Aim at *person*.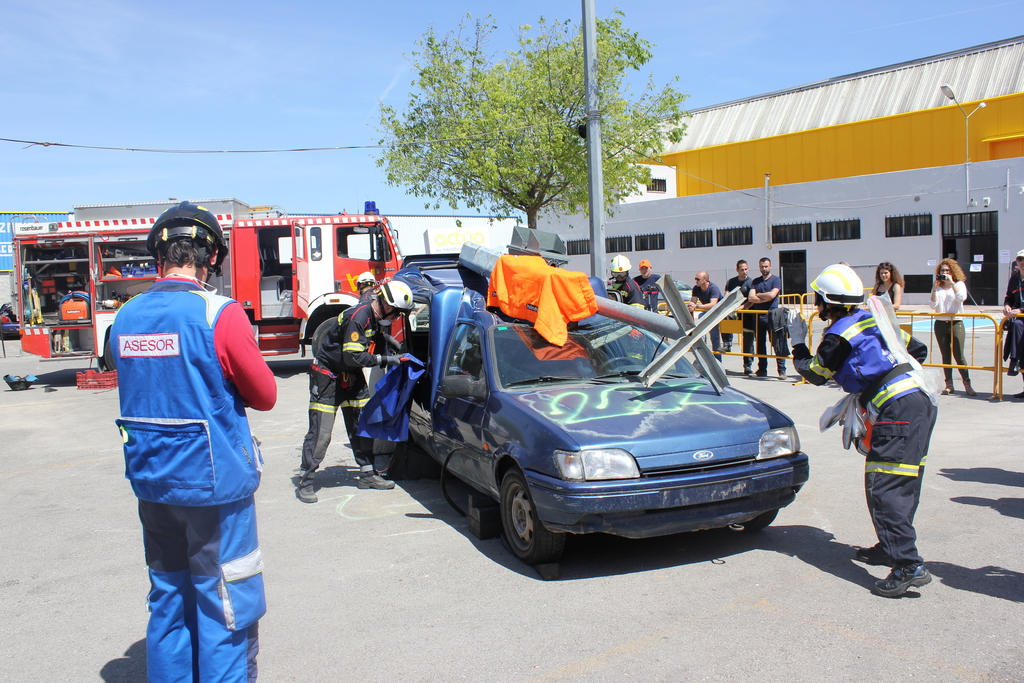
Aimed at rect(726, 258, 752, 369).
